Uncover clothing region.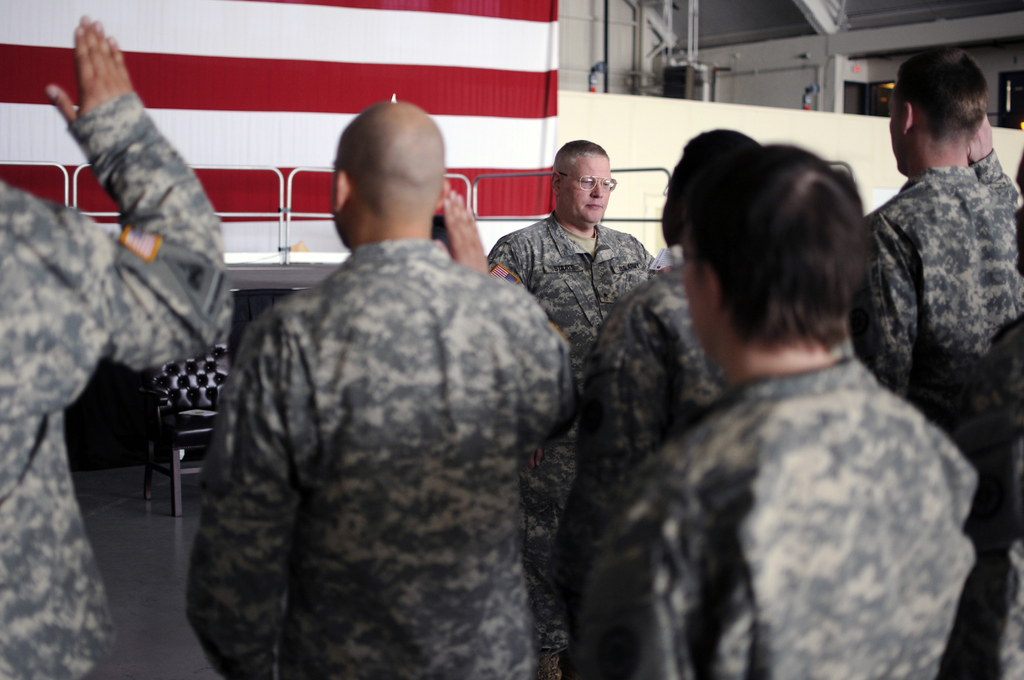
Uncovered: bbox(573, 264, 732, 522).
